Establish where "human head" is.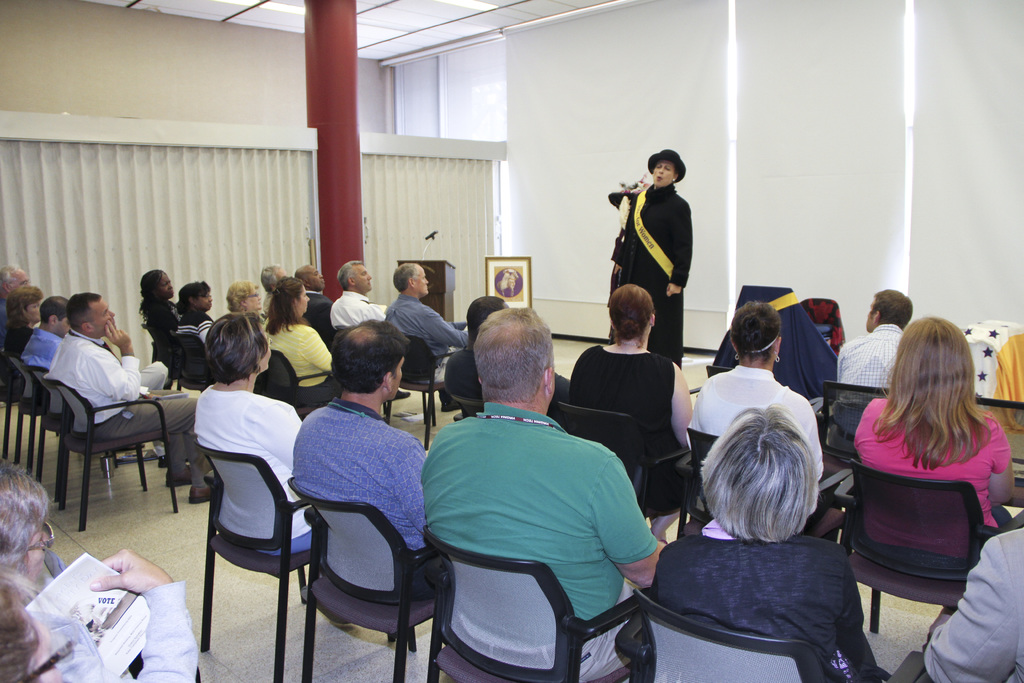
Established at 729, 303, 783, 366.
